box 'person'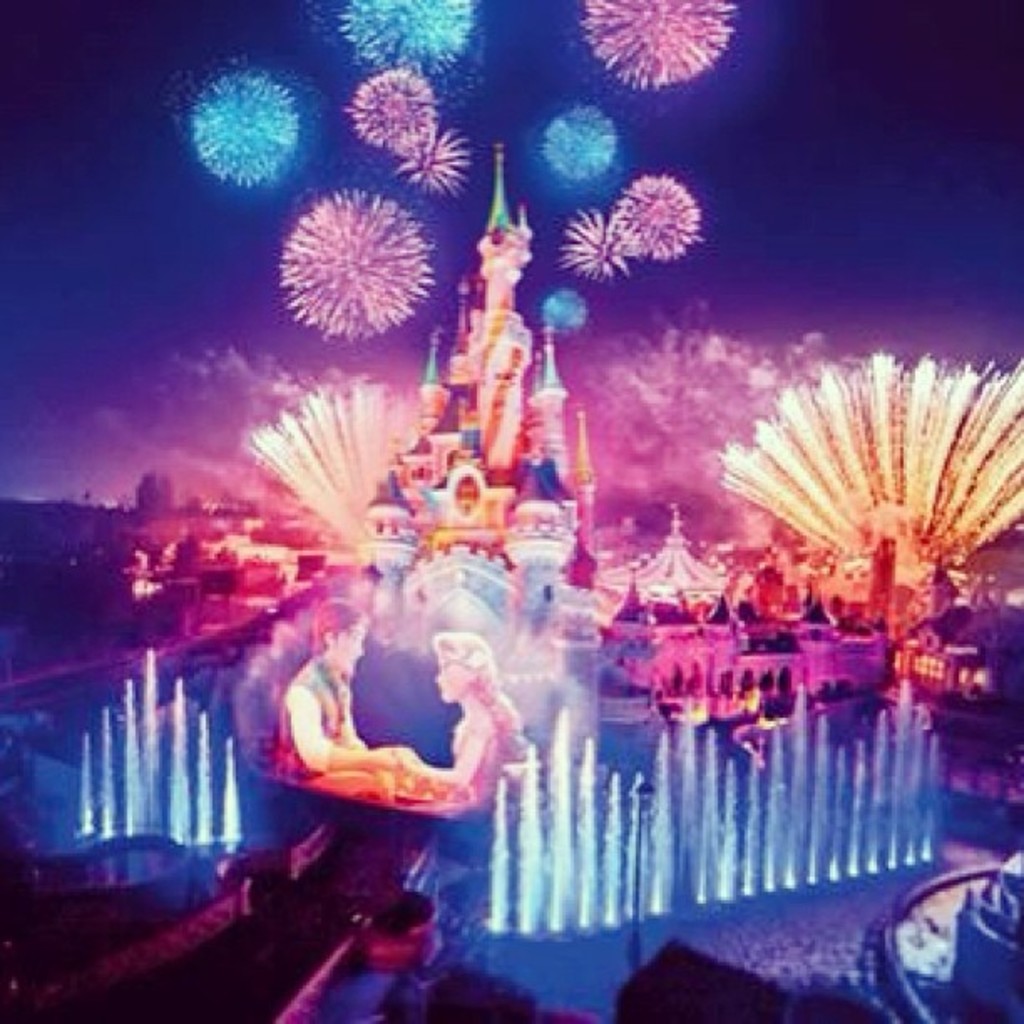
276, 596, 423, 810
